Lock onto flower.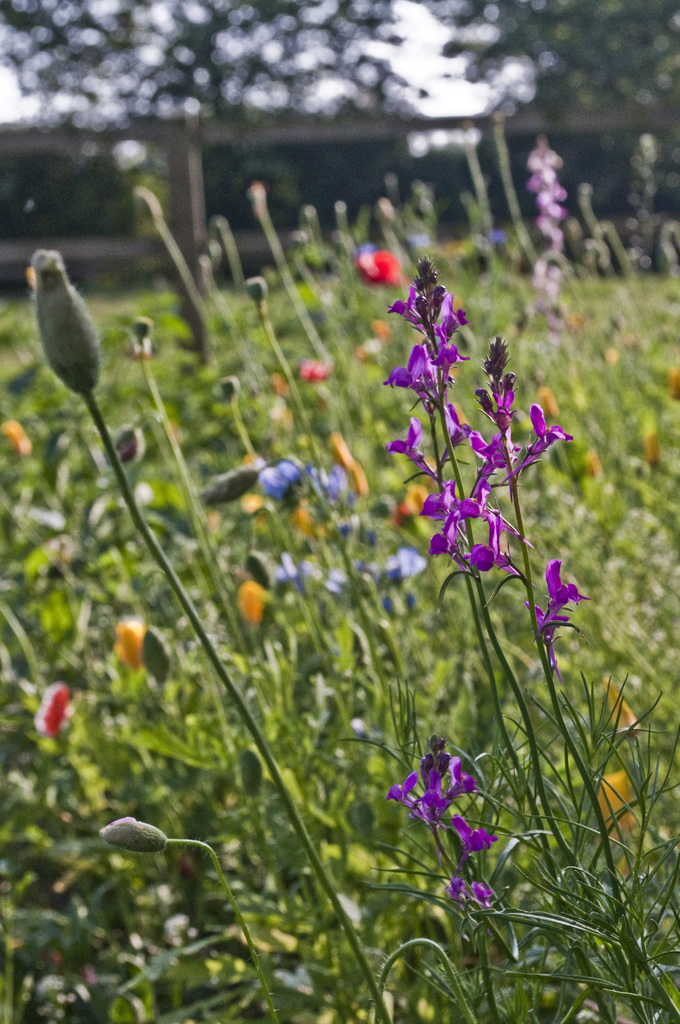
Locked: 234,580,266,630.
